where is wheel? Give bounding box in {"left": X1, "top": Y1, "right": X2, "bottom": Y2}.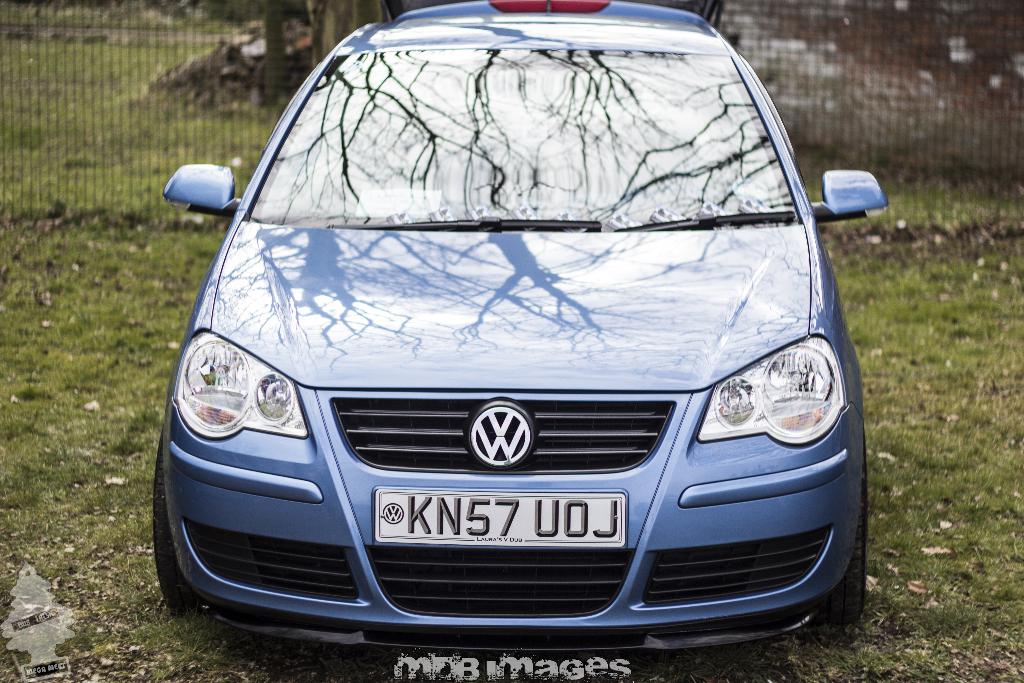
{"left": 149, "top": 443, "right": 191, "bottom": 613}.
